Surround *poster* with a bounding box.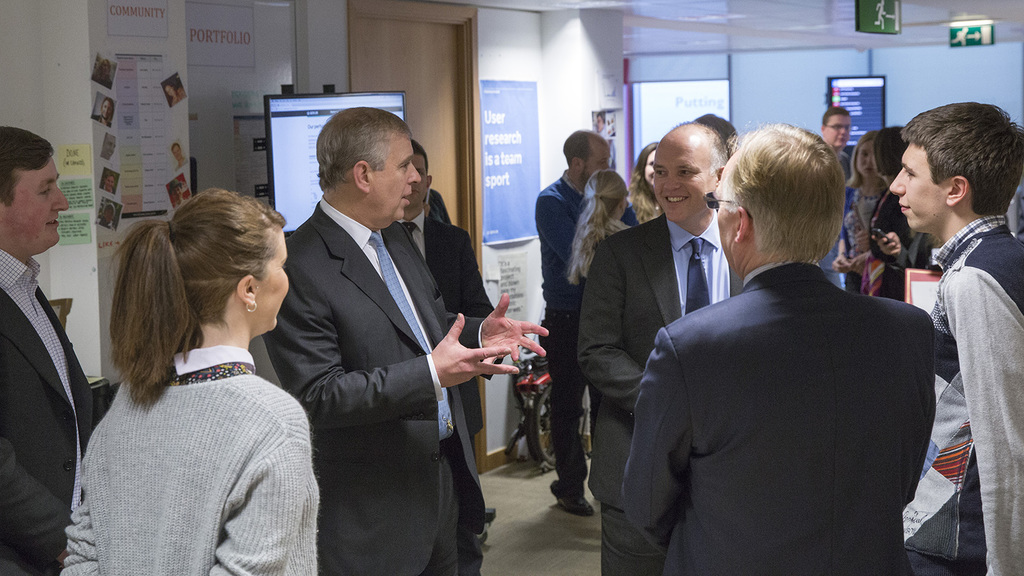
crop(56, 138, 94, 246).
